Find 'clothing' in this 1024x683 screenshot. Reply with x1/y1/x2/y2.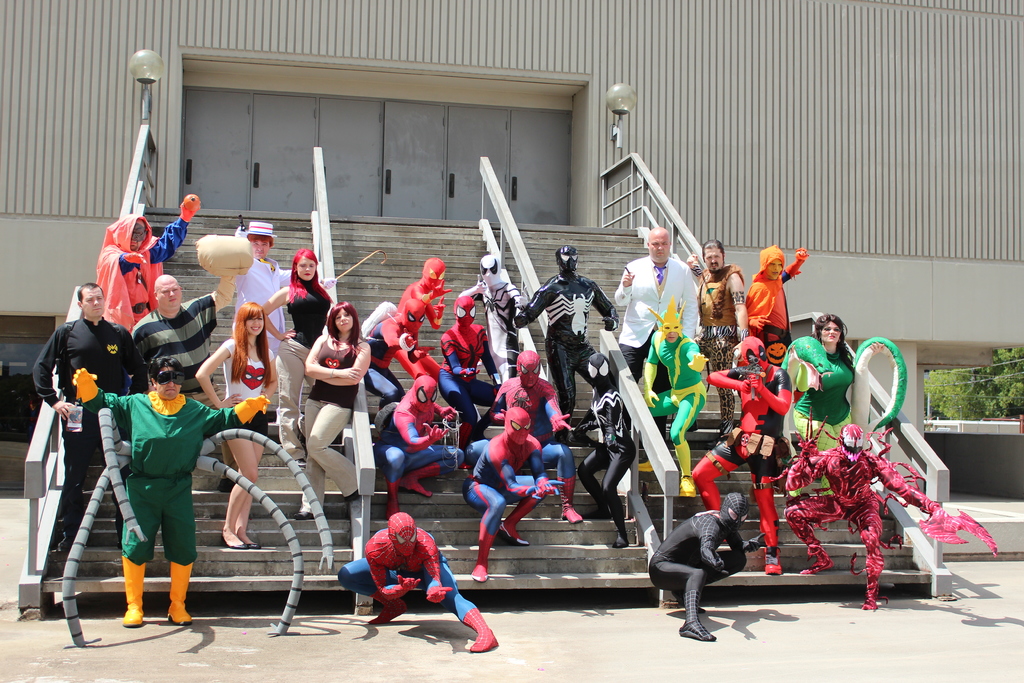
775/333/854/458.
